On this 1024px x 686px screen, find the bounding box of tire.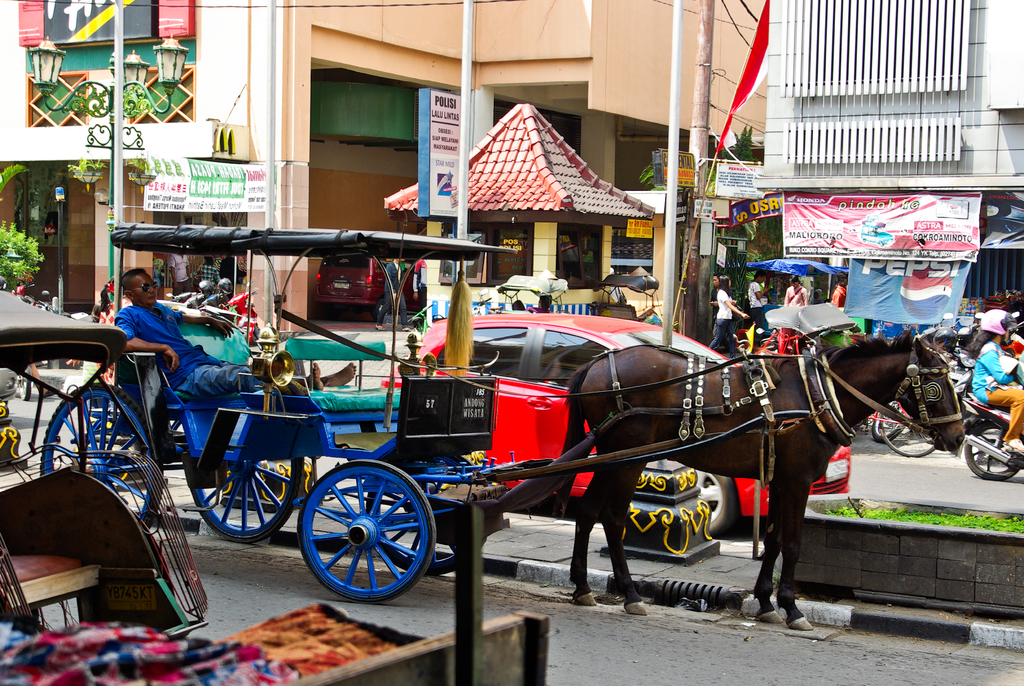
Bounding box: pyautogui.locateOnScreen(297, 466, 433, 601).
